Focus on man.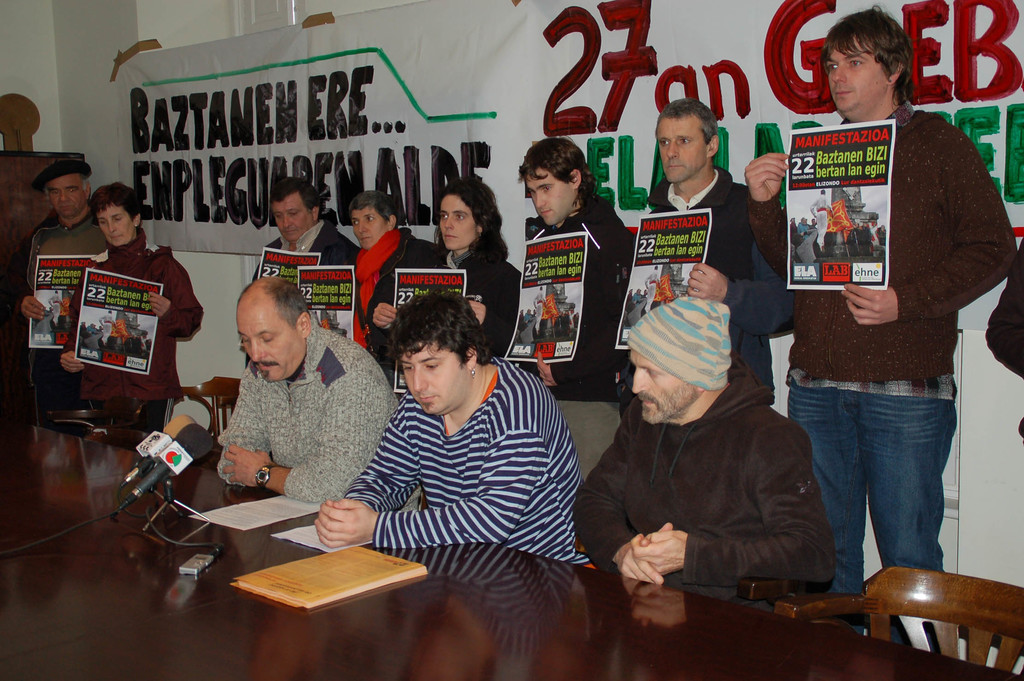
Focused at (left=320, top=290, right=602, bottom=597).
